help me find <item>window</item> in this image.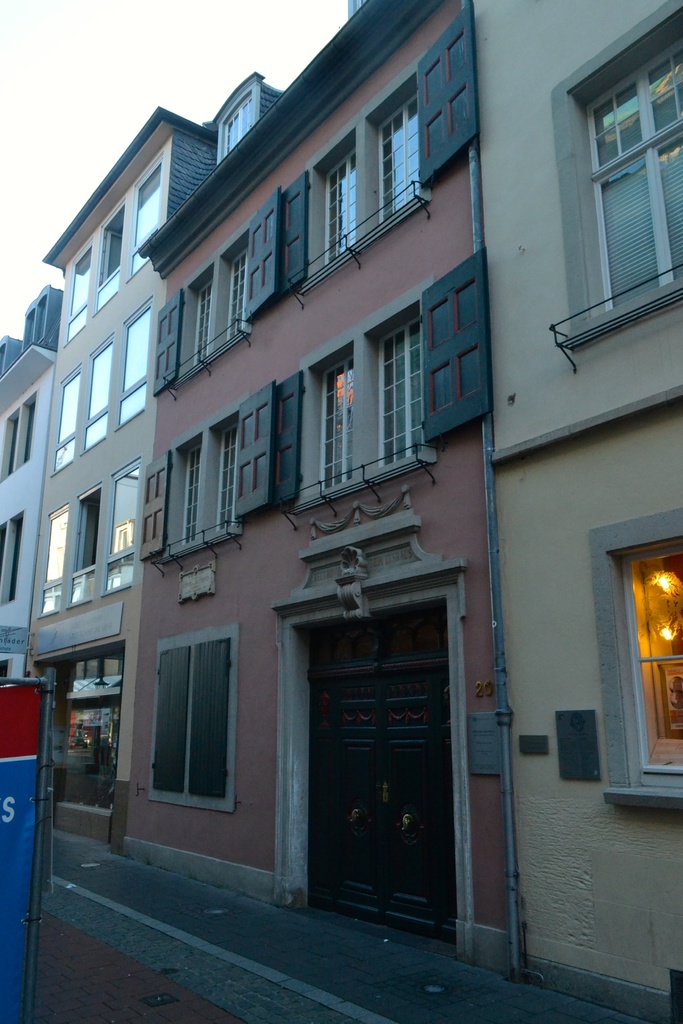
Found it: 215 379 279 529.
